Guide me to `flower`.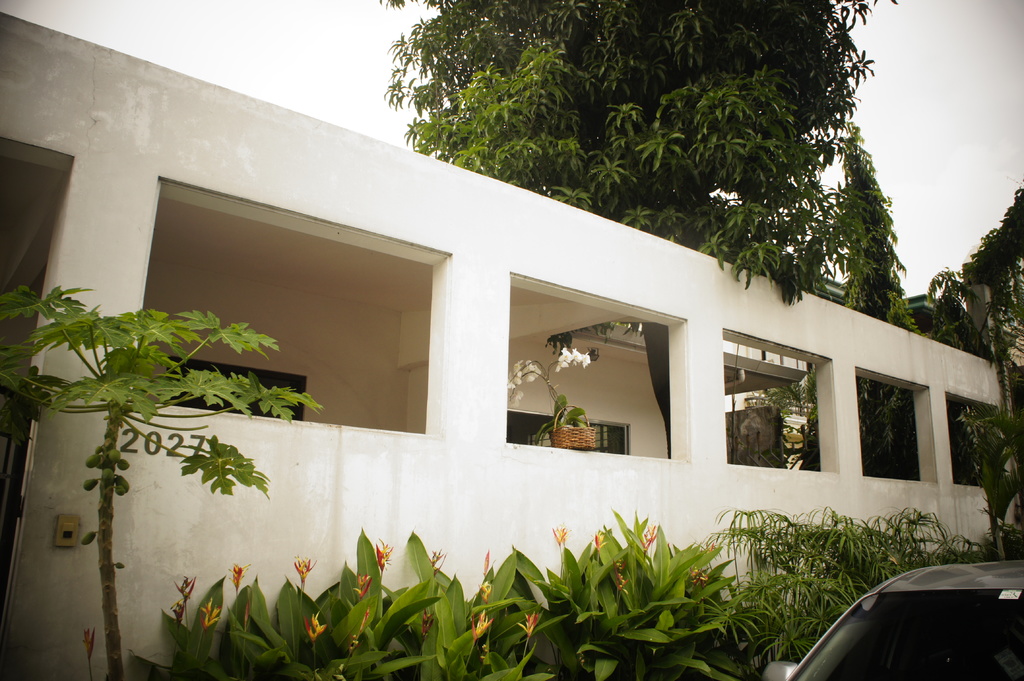
Guidance: <bbox>591, 529, 607, 553</bbox>.
